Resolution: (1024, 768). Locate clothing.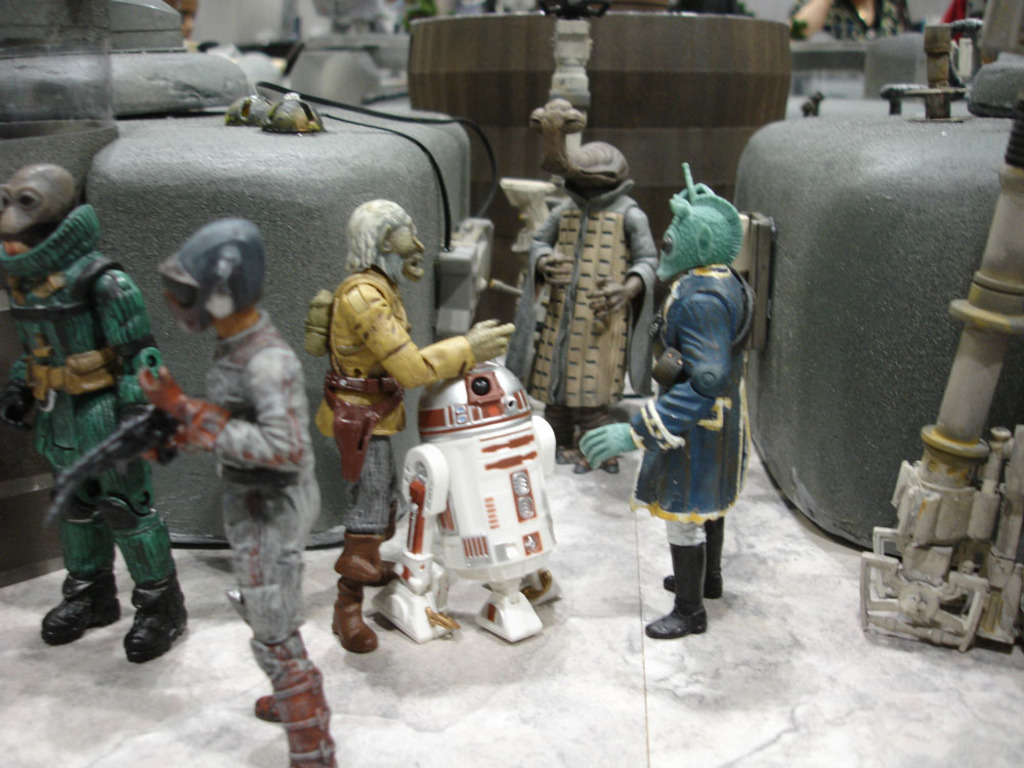
(633, 260, 751, 538).
